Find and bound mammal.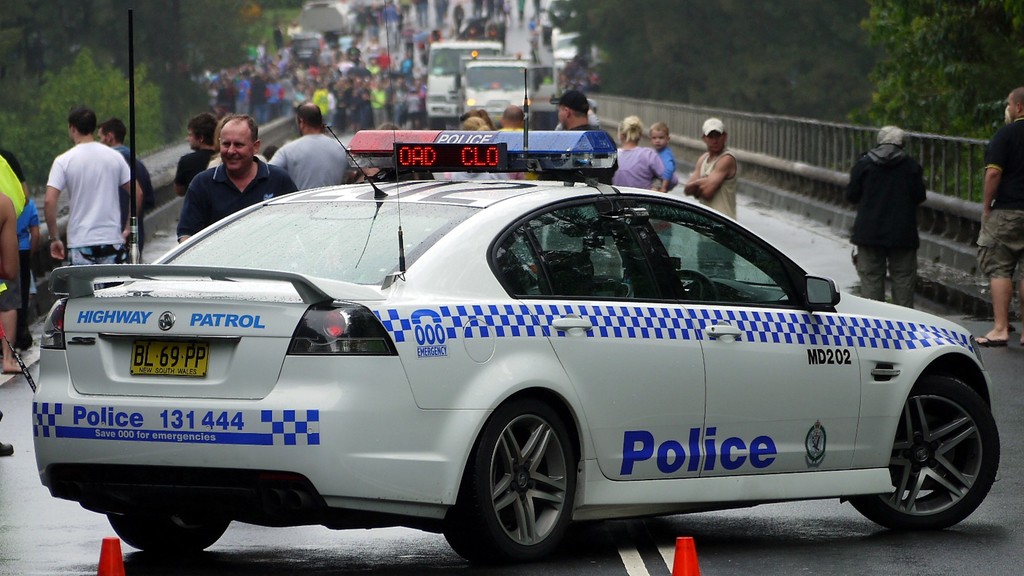
Bound: [left=552, top=93, right=616, bottom=185].
